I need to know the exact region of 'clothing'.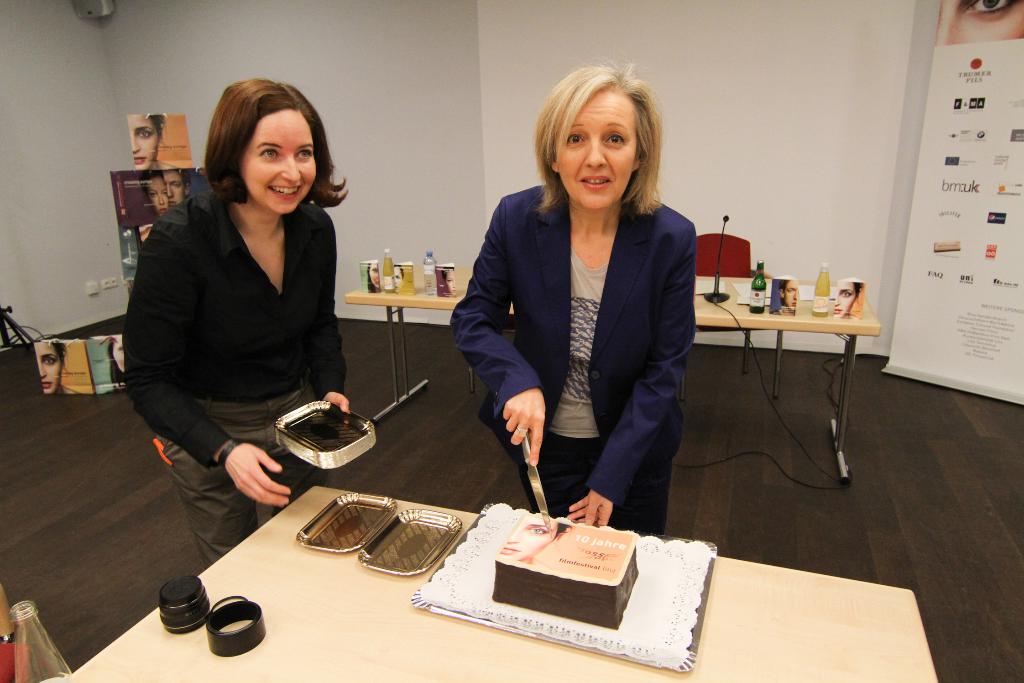
Region: {"x1": 119, "y1": 173, "x2": 349, "y2": 554}.
